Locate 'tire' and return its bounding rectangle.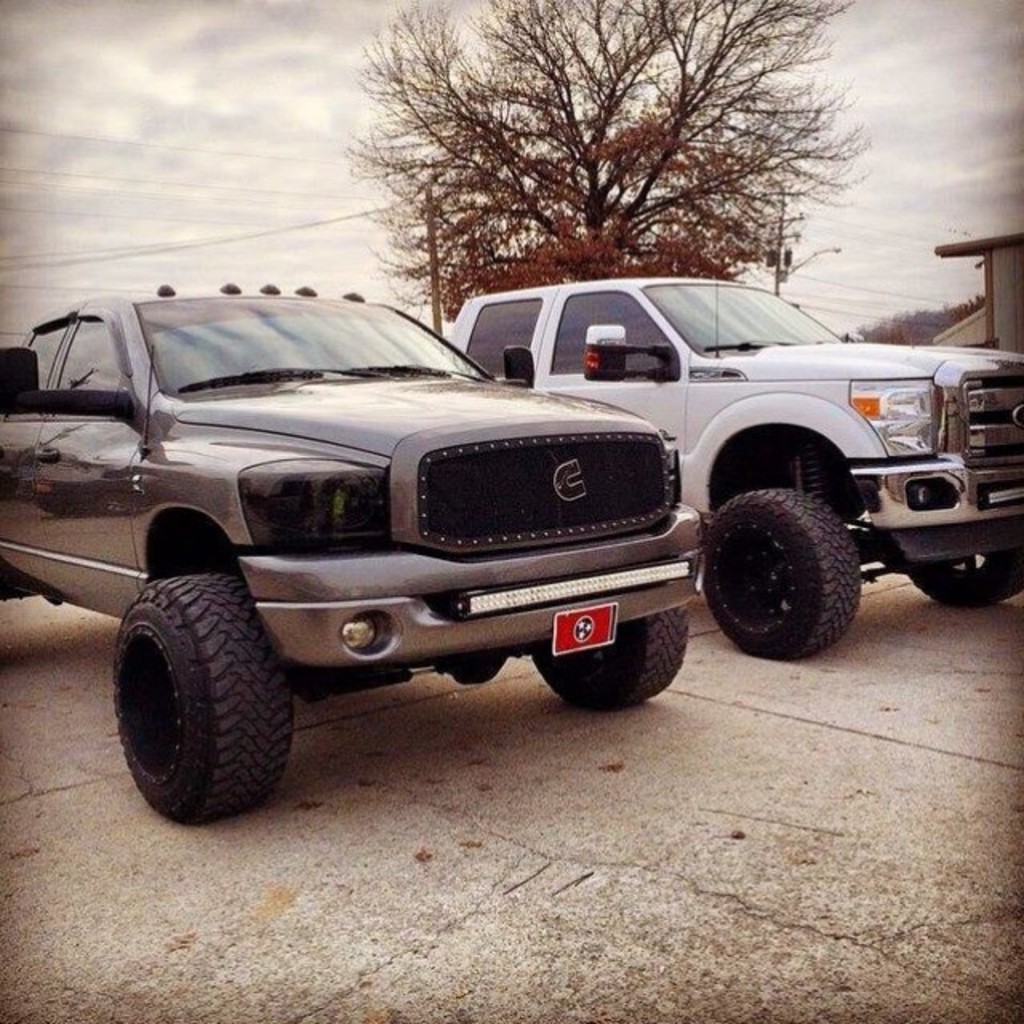
pyautogui.locateOnScreen(112, 574, 293, 822).
